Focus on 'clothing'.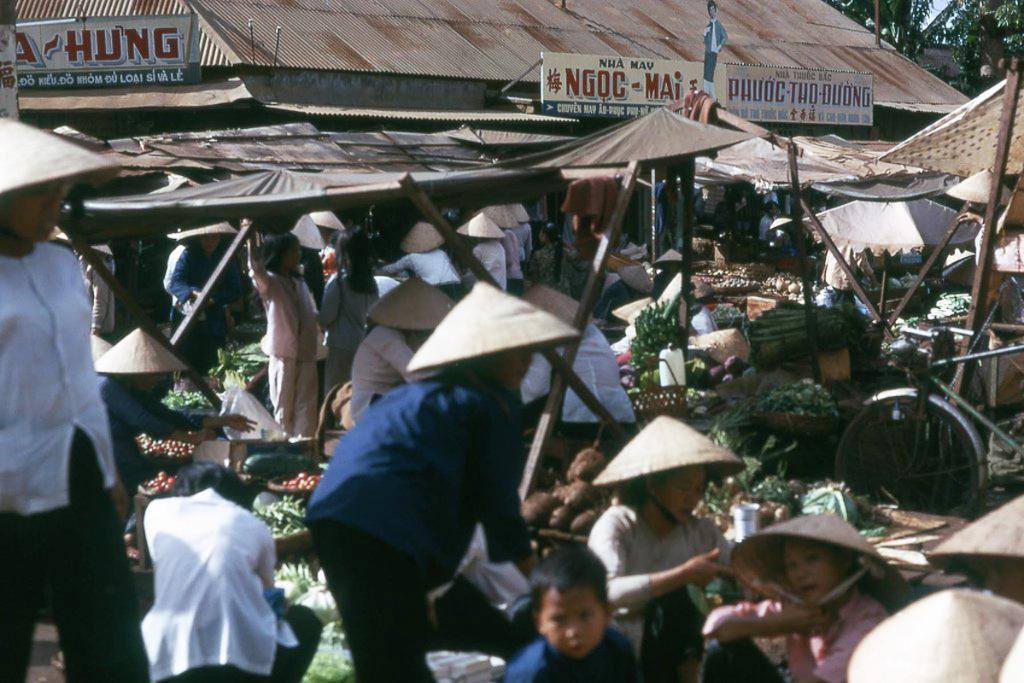
Focused at [left=136, top=476, right=294, bottom=678].
